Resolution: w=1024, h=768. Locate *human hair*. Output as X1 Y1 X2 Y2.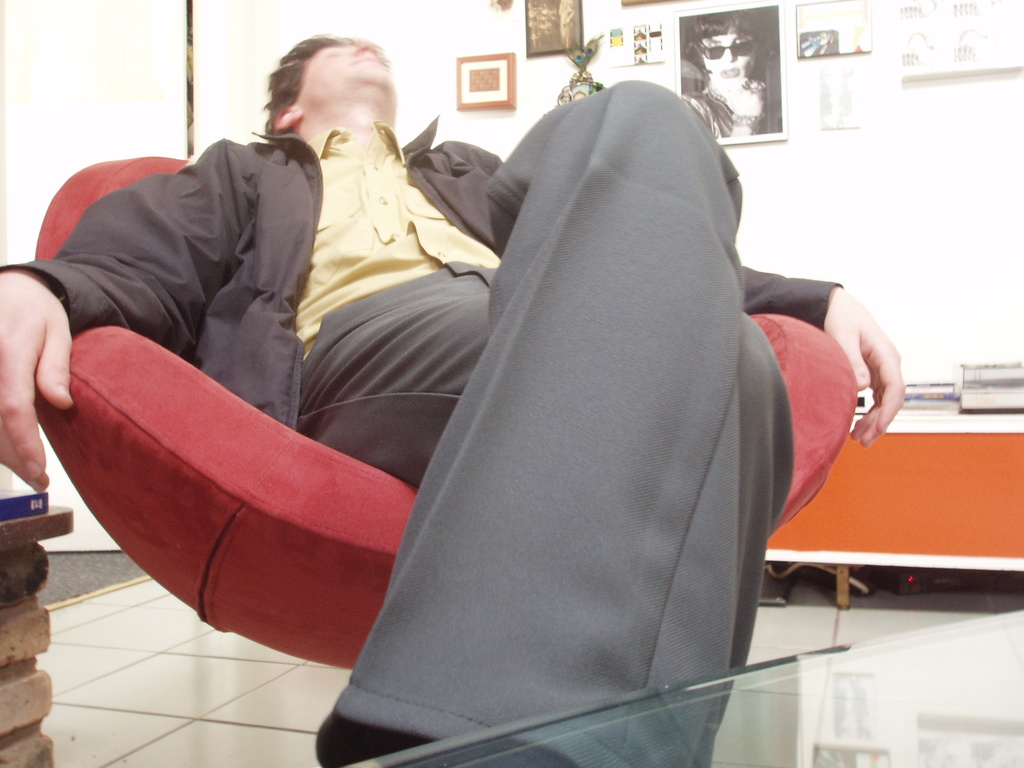
685 10 765 79.
